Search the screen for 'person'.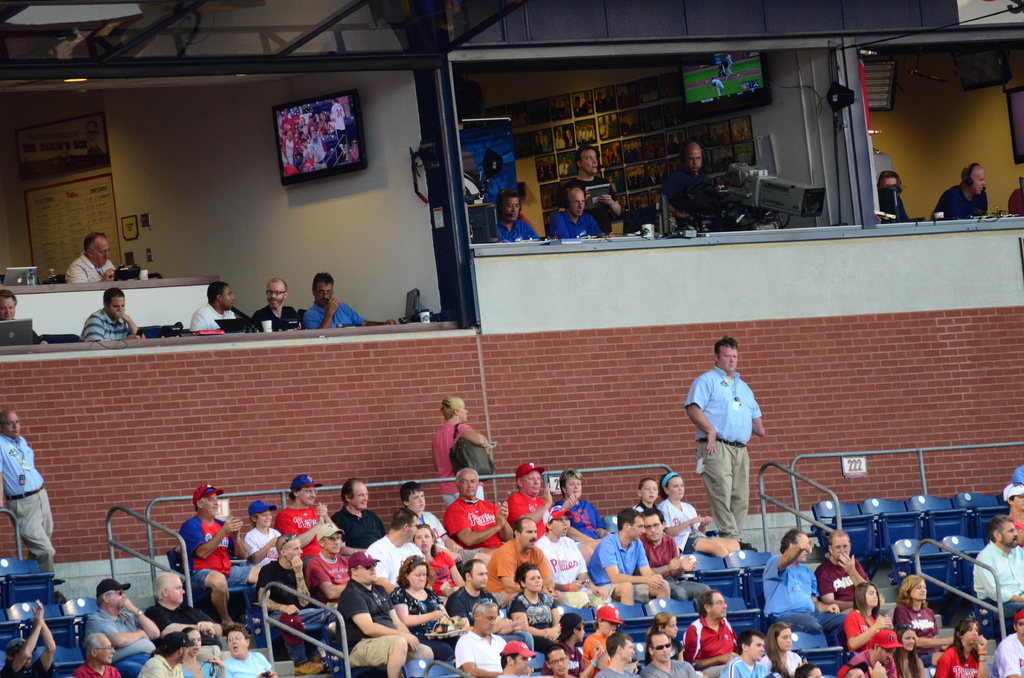
Found at [326, 554, 432, 677].
